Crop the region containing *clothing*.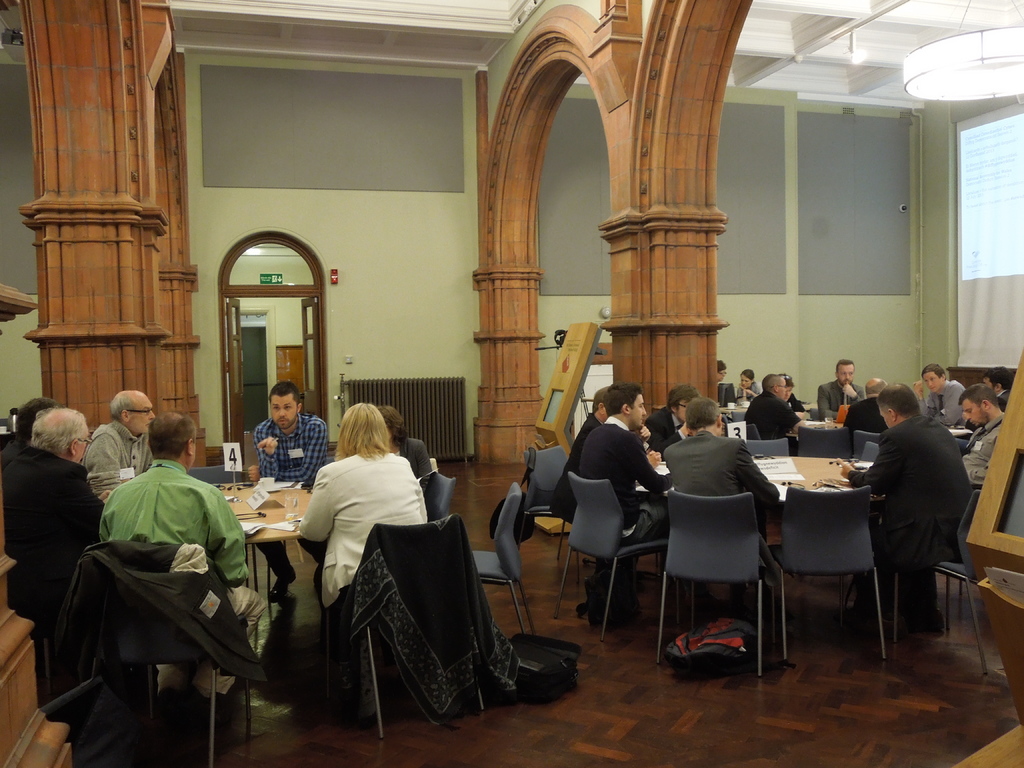
Crop region: <box>643,402,689,450</box>.
